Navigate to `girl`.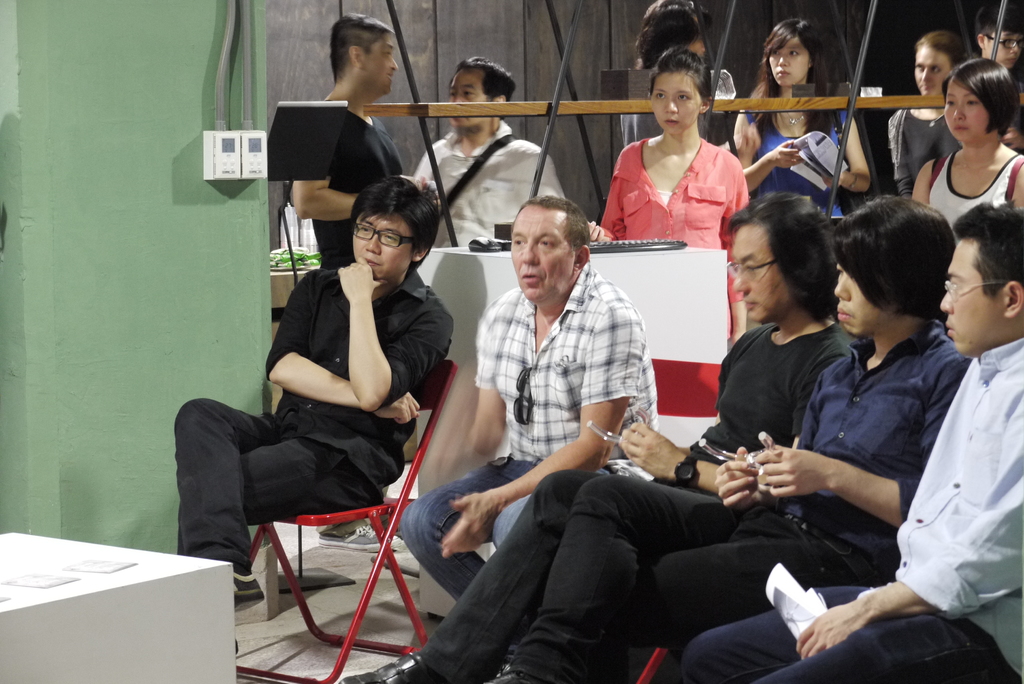
Navigation target: crop(737, 18, 872, 224).
